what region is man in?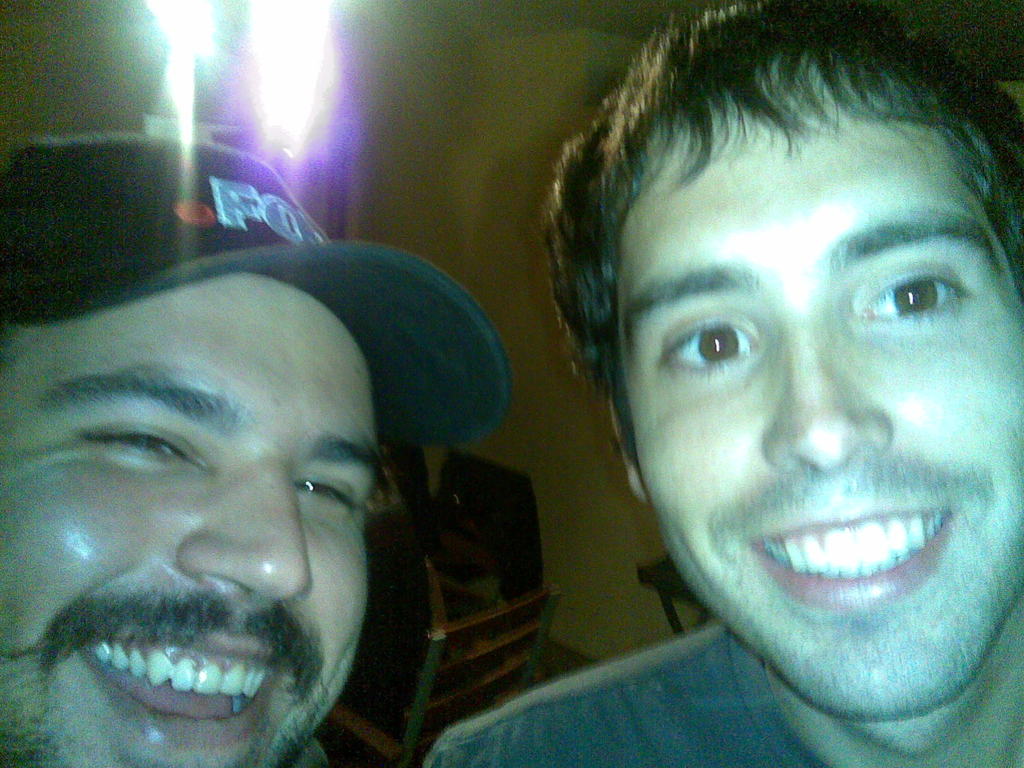
crop(0, 124, 598, 767).
